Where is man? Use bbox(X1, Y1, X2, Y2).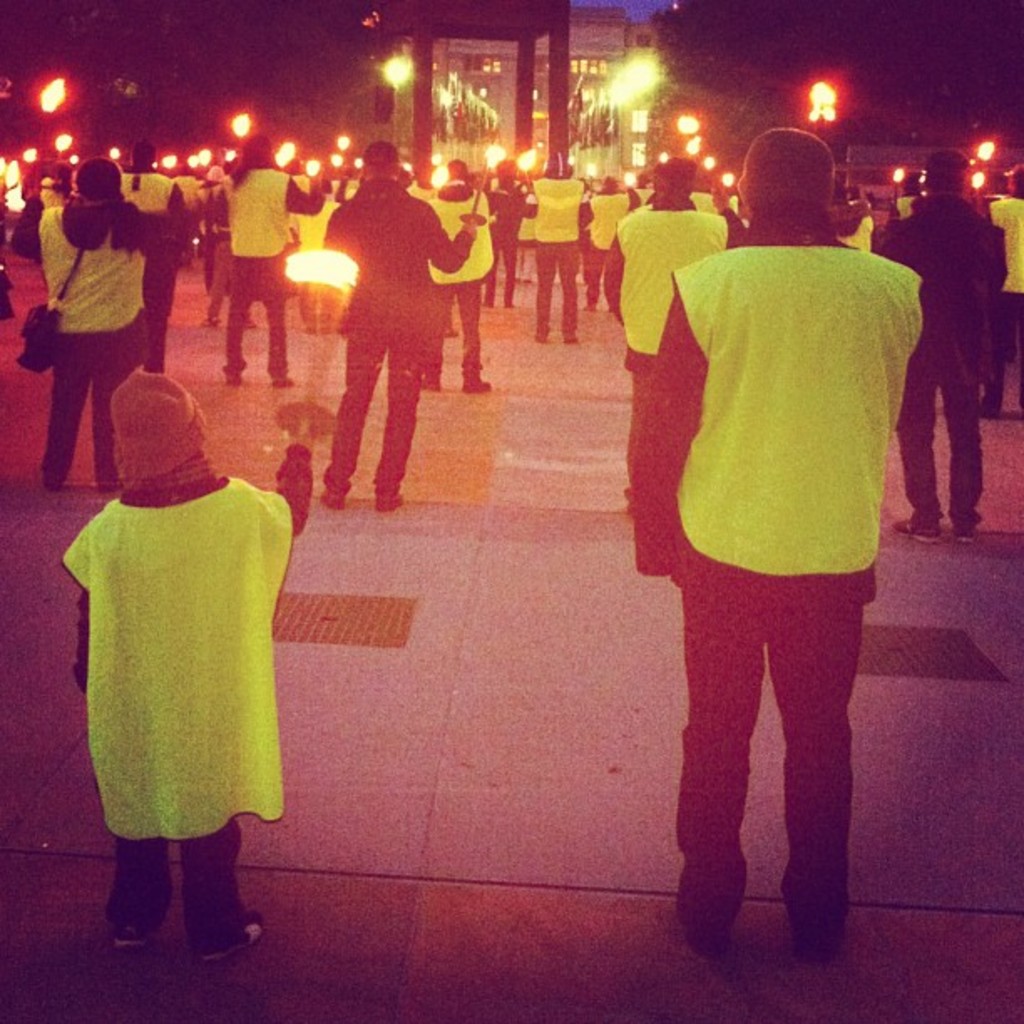
bbox(517, 149, 589, 345).
